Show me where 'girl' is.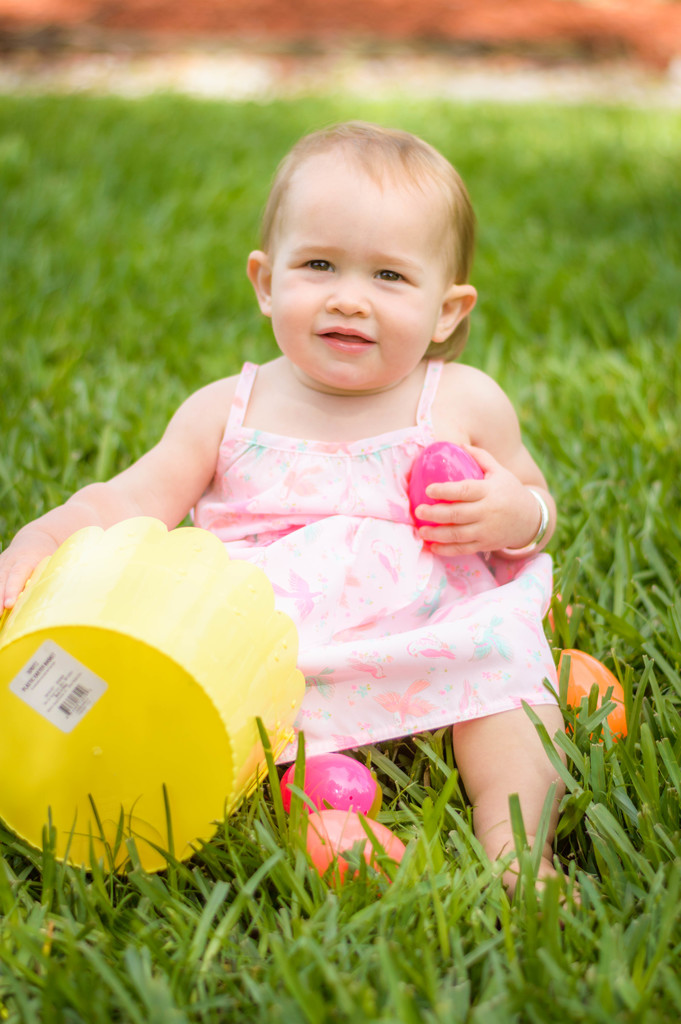
'girl' is at (0,120,595,915).
